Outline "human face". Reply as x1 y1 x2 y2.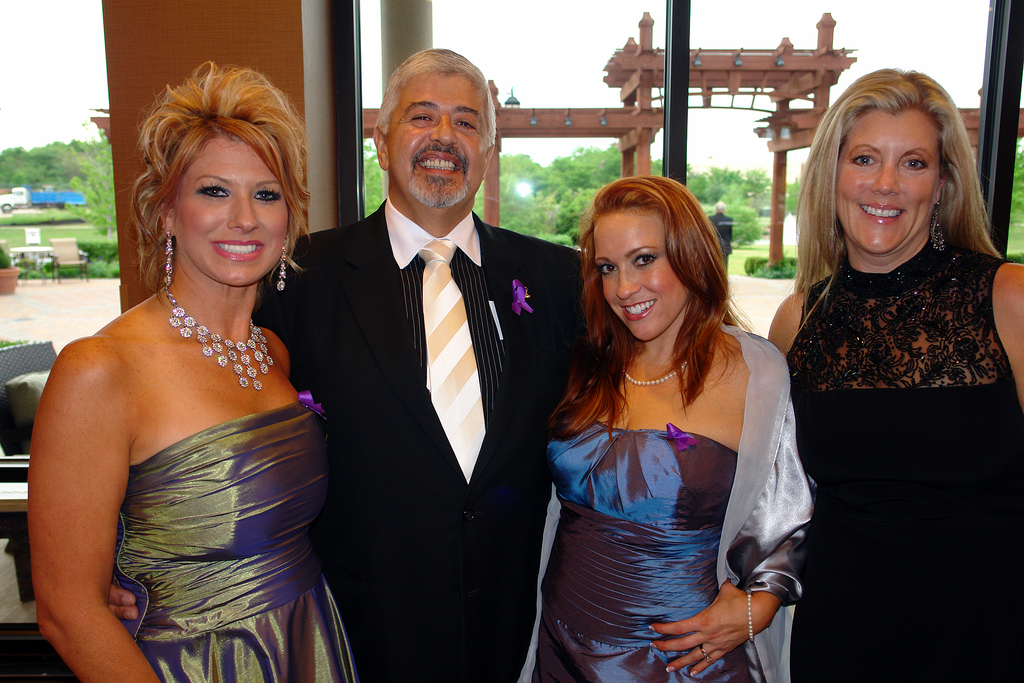
838 110 935 251.
